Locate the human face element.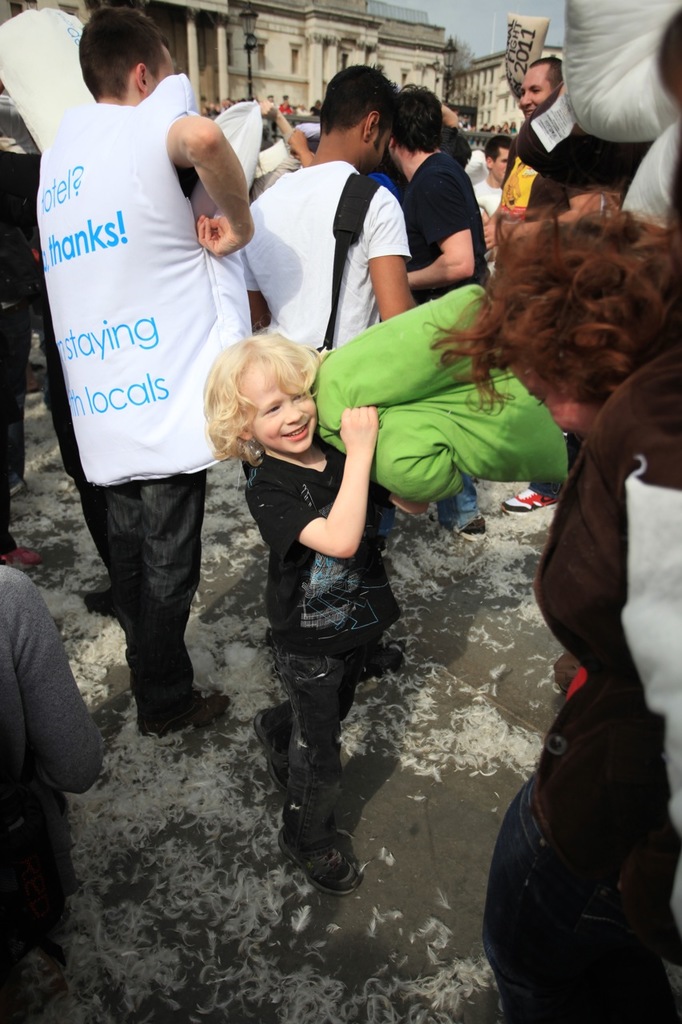
Element bbox: 513/62/557/110.
